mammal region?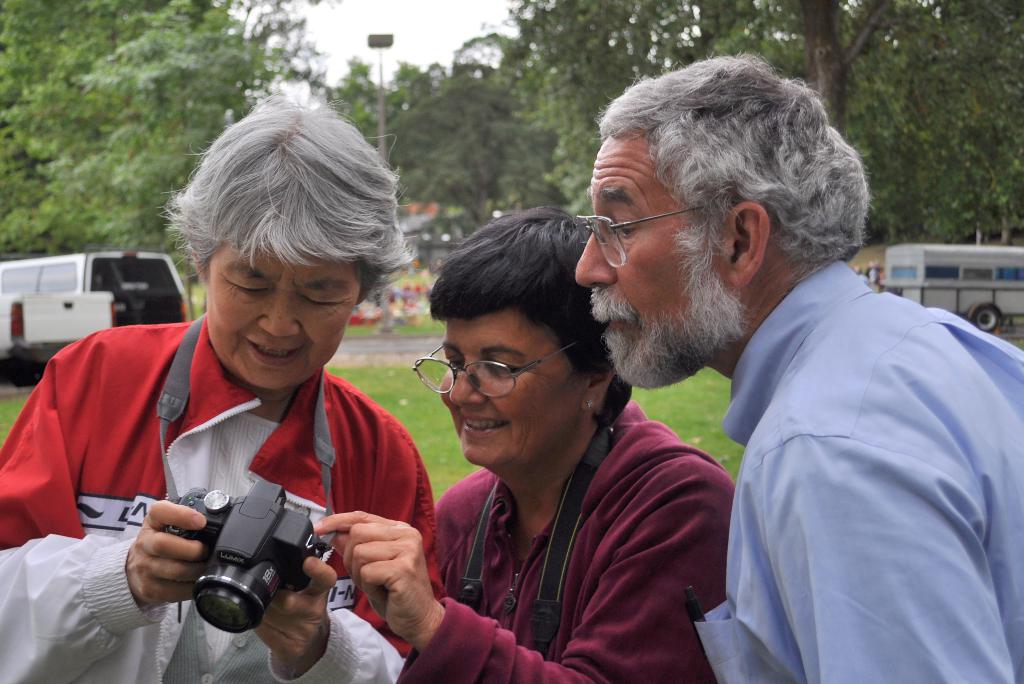
<box>313,207,738,683</box>
